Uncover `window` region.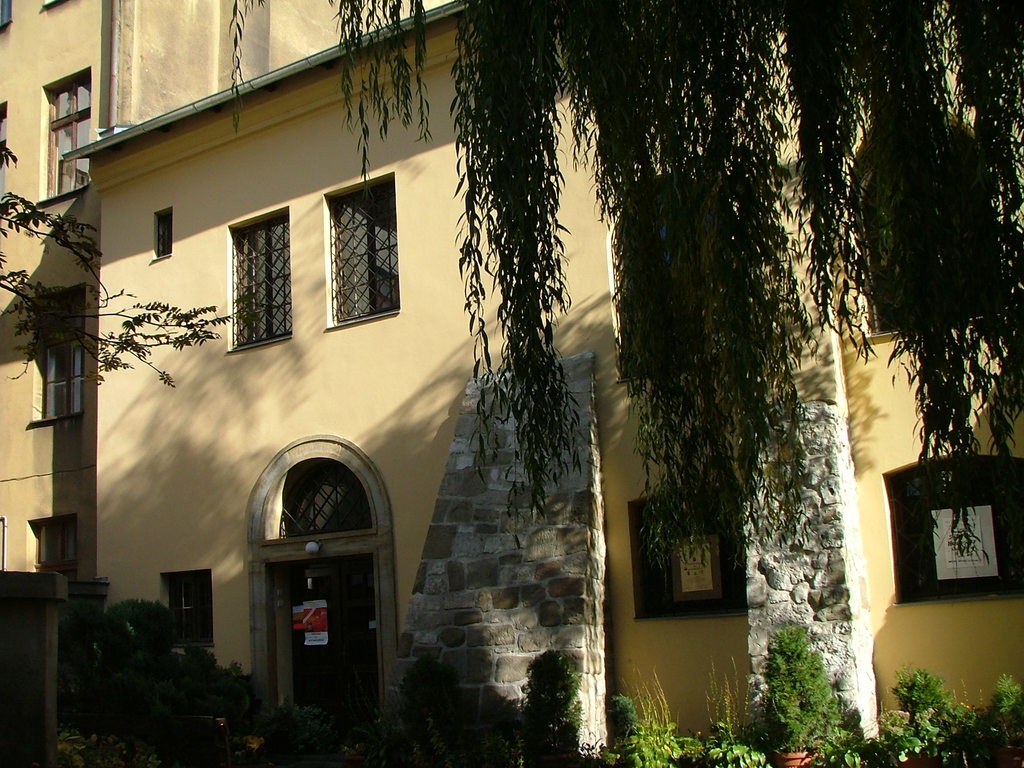
Uncovered: Rect(333, 181, 397, 317).
